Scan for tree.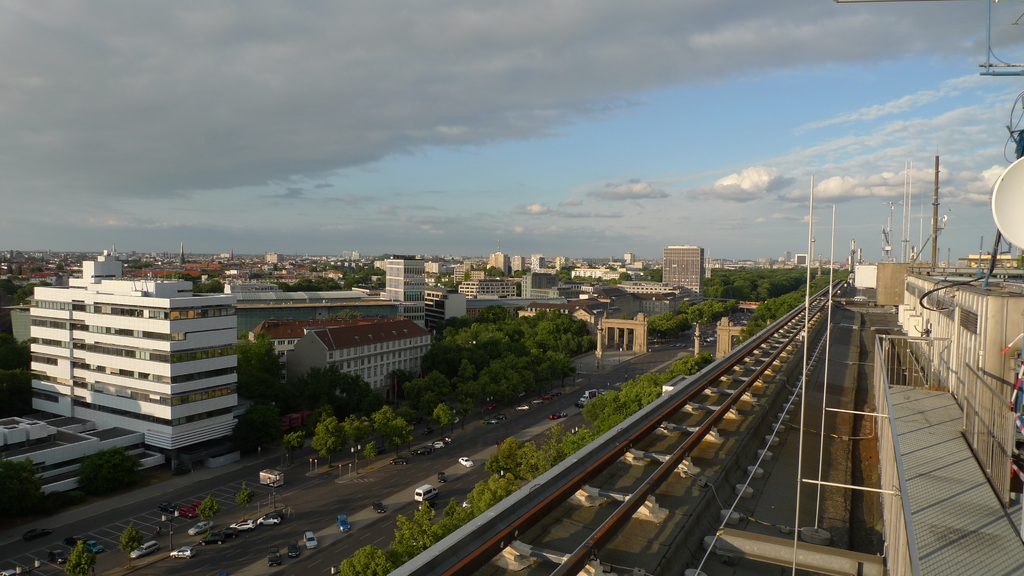
Scan result: left=420, top=336, right=474, bottom=380.
